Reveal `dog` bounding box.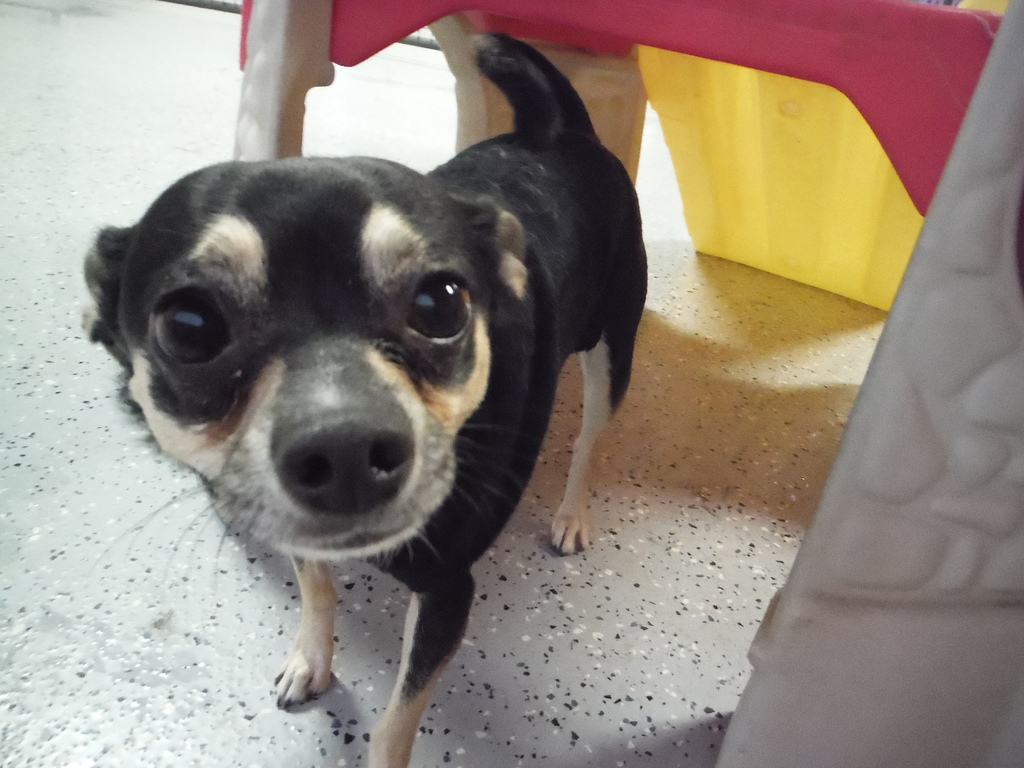
Revealed: [80, 27, 649, 766].
